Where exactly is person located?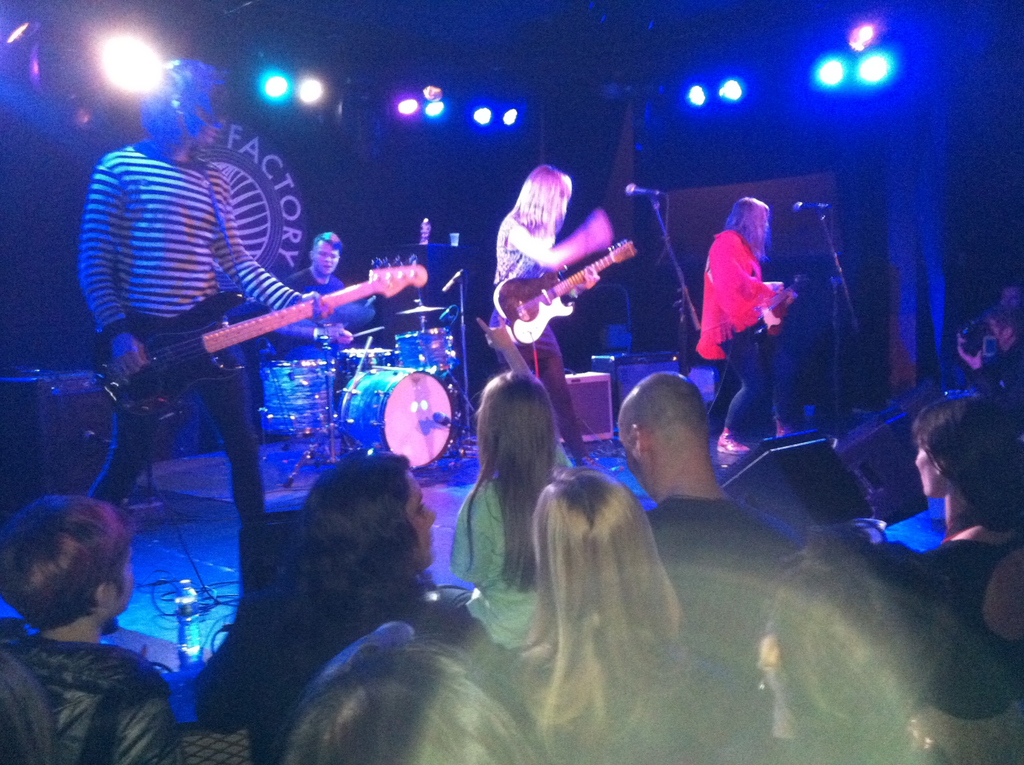
Its bounding box is (697, 181, 795, 426).
